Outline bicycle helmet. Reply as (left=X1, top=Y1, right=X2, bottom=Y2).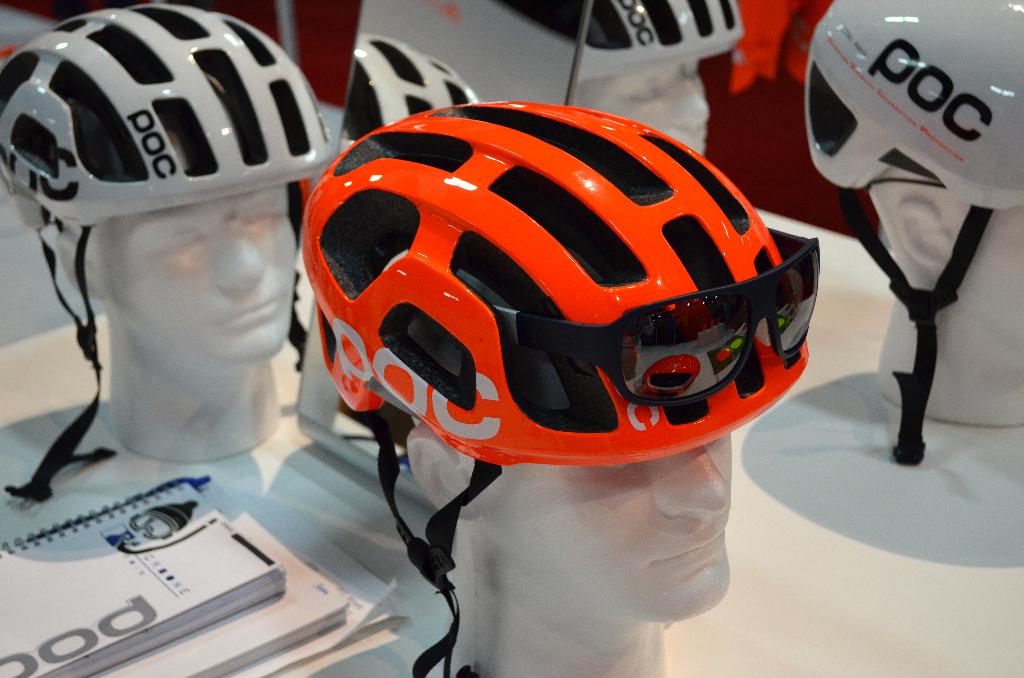
(left=339, top=28, right=476, bottom=140).
